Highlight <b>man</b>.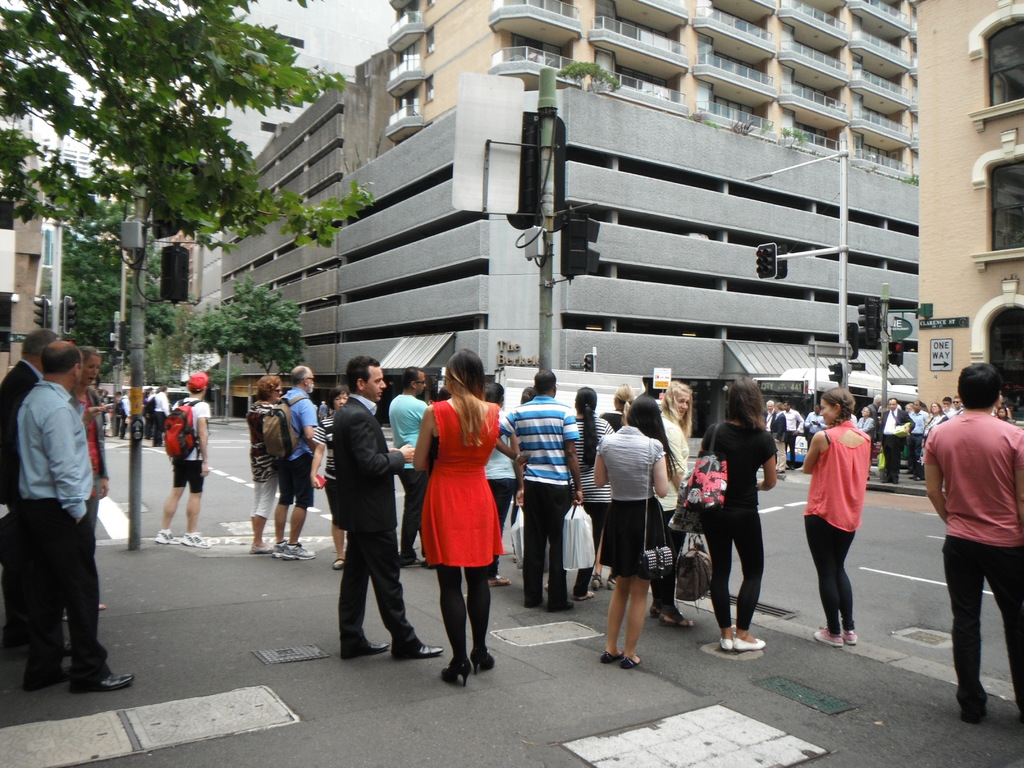
Highlighted region: <bbox>803, 404, 829, 448</bbox>.
